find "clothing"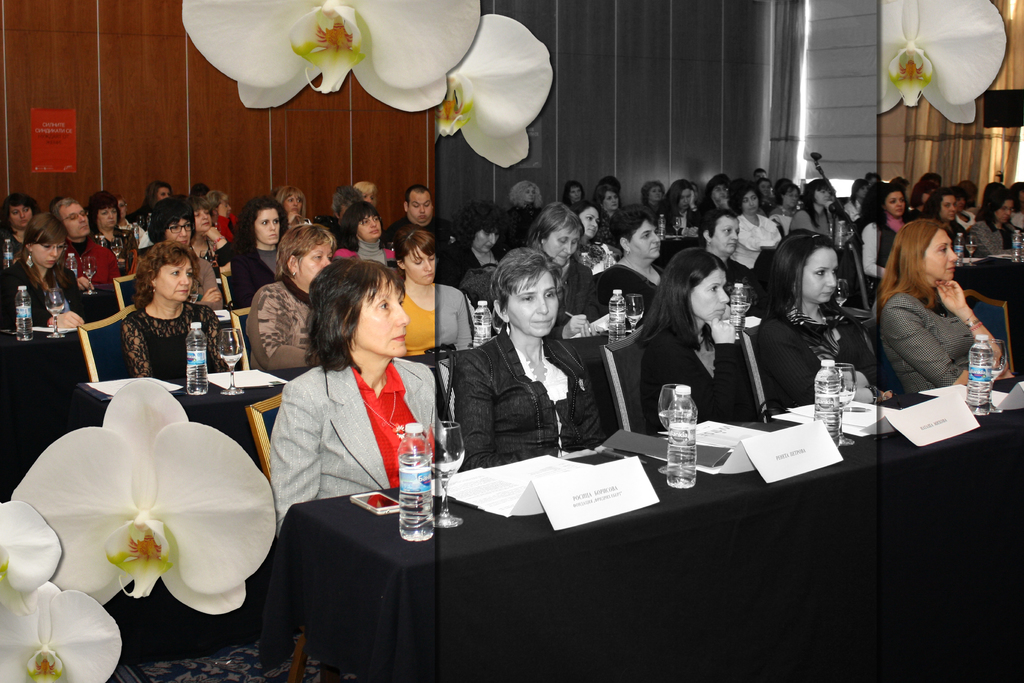
333/231/394/265
